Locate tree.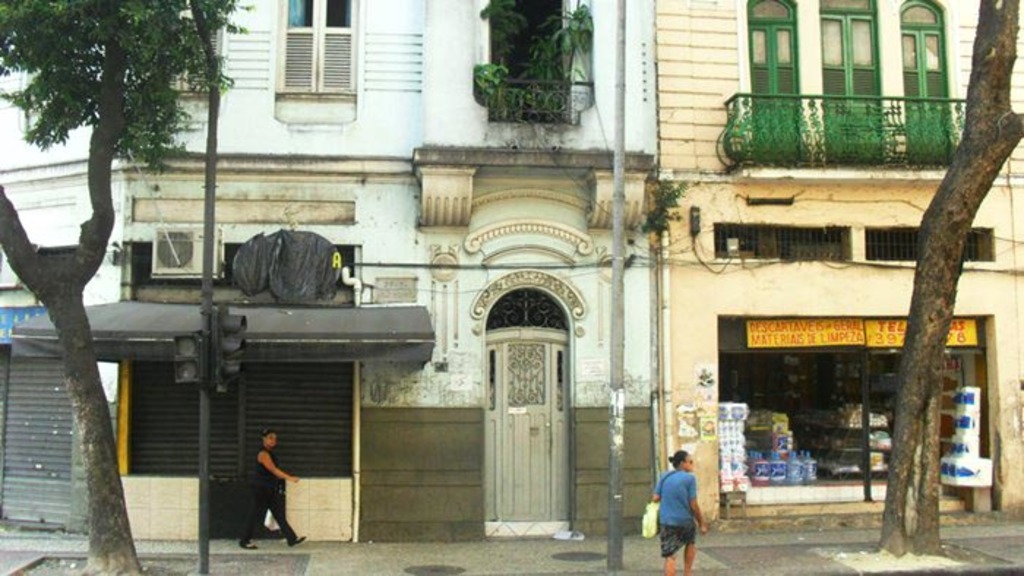
Bounding box: bbox(0, 0, 246, 575).
